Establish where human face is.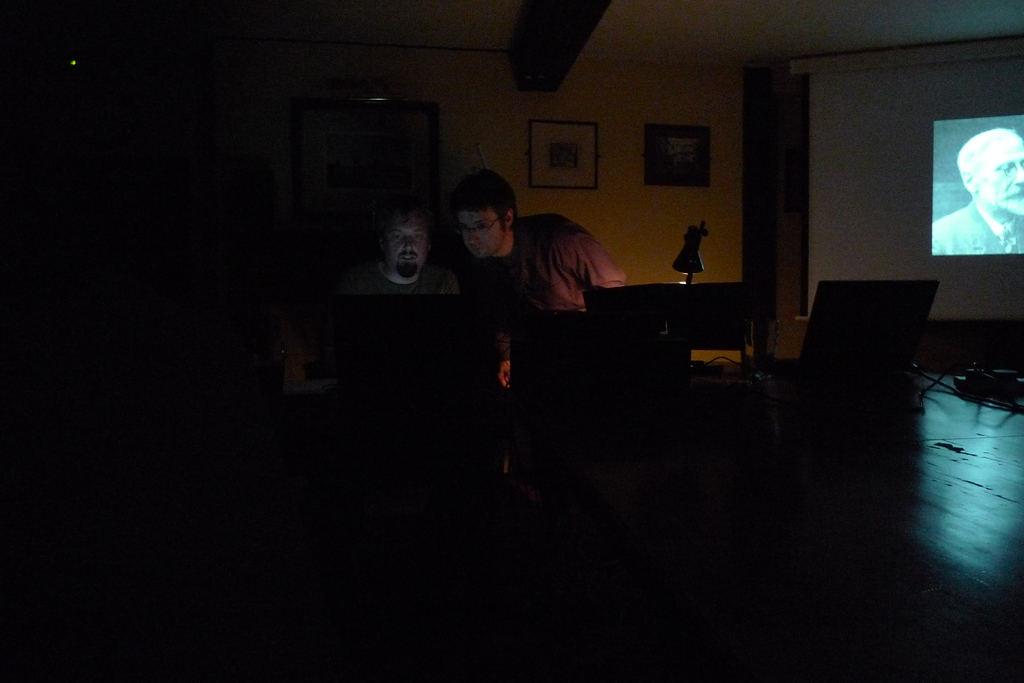
Established at <region>458, 202, 502, 261</region>.
